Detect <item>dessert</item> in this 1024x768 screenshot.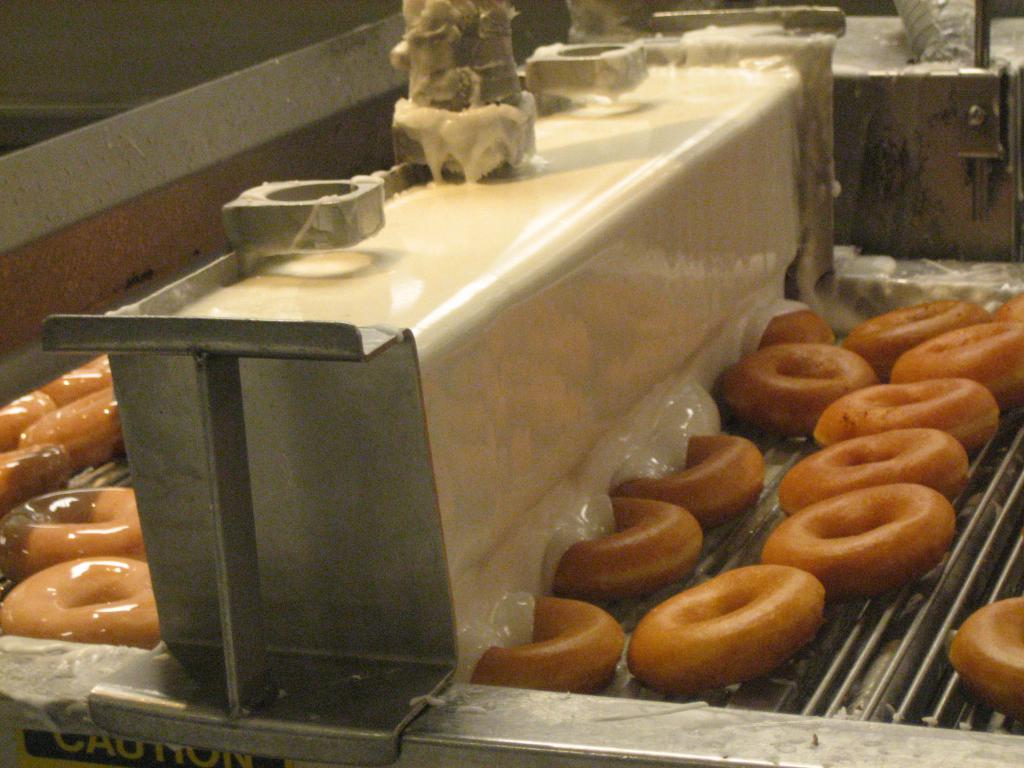
Detection: 884/311/1023/403.
